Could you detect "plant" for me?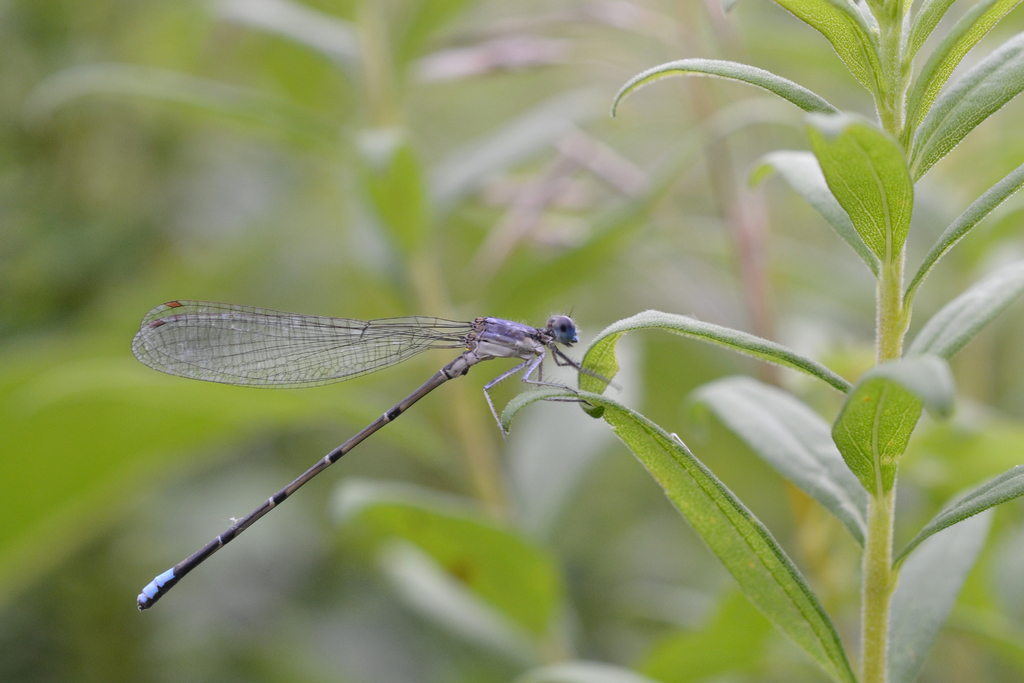
Detection result: 492,0,1023,682.
